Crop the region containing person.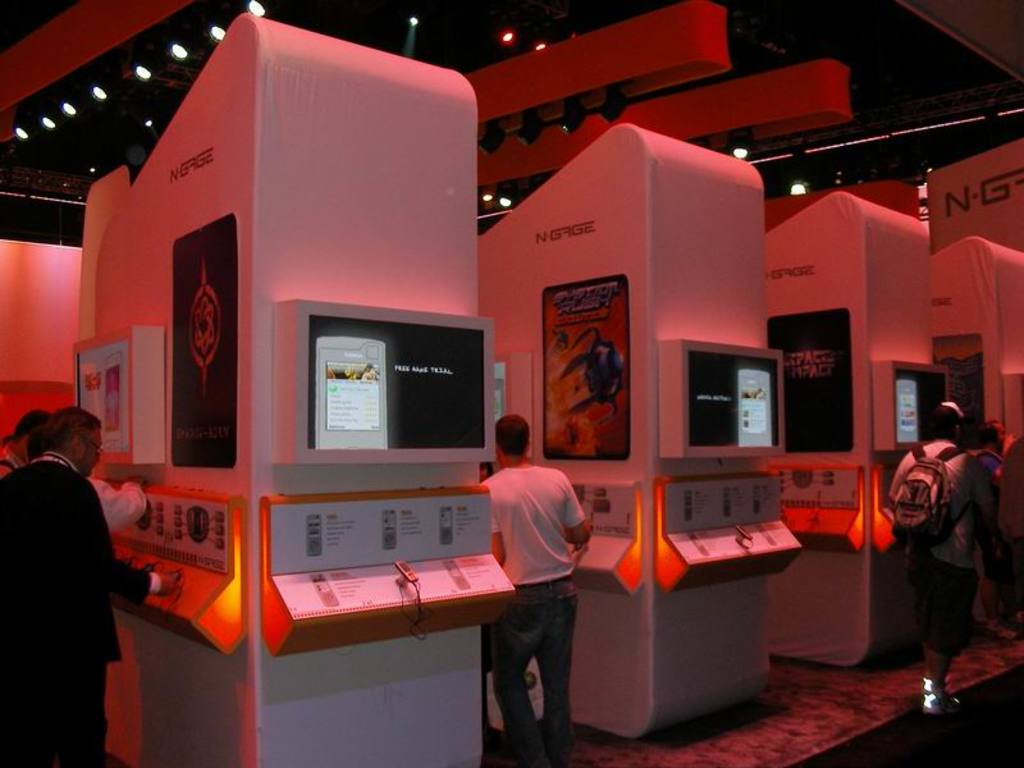
Crop region: box(992, 434, 1023, 549).
